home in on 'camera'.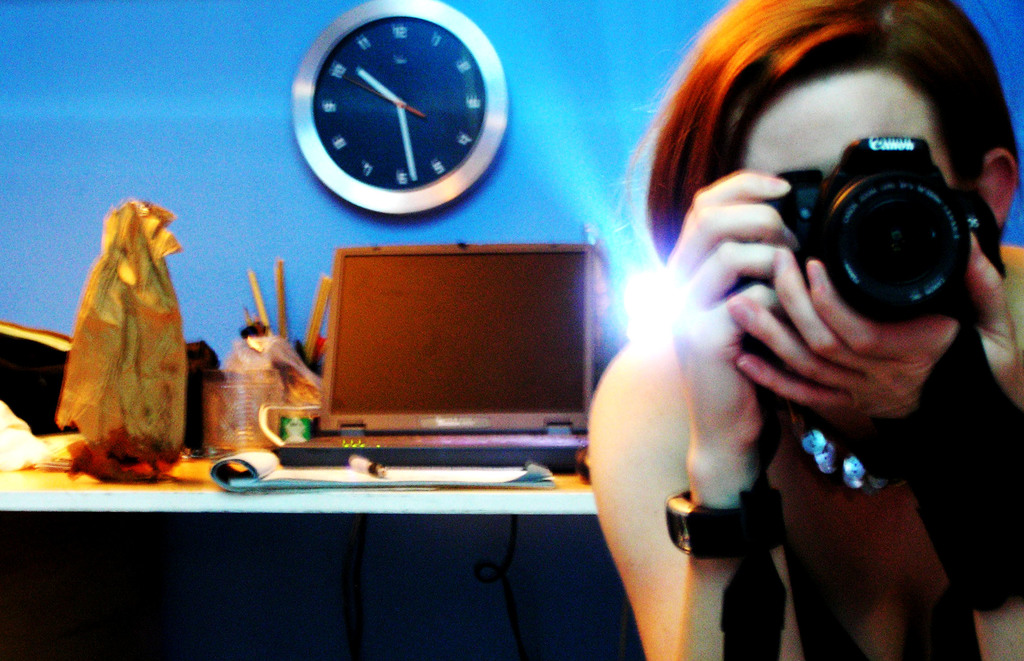
Homed in at 765:135:995:326.
